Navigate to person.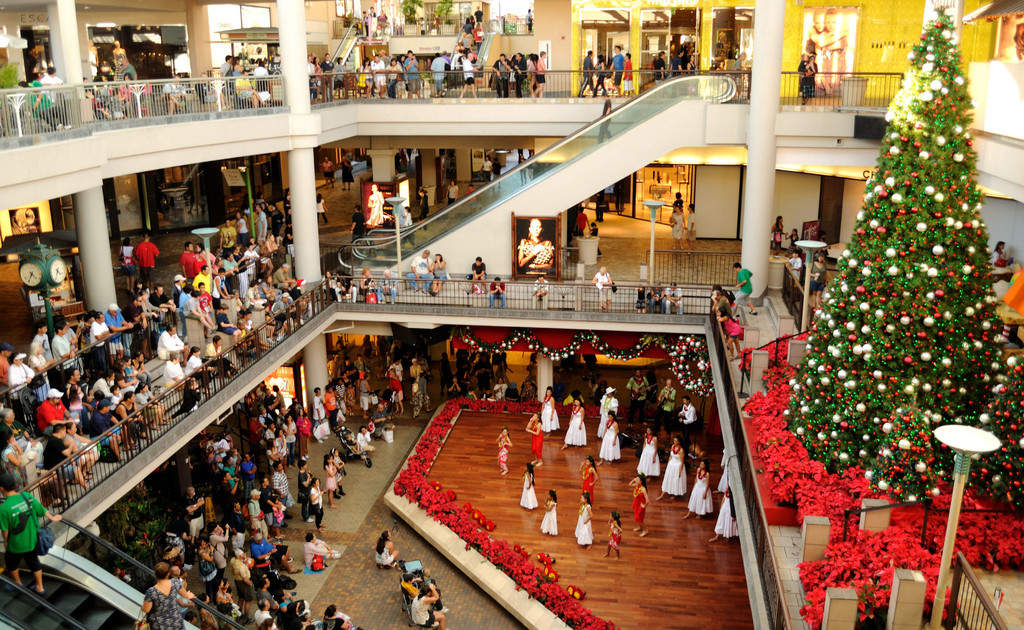
Navigation target: [374,528,405,564].
